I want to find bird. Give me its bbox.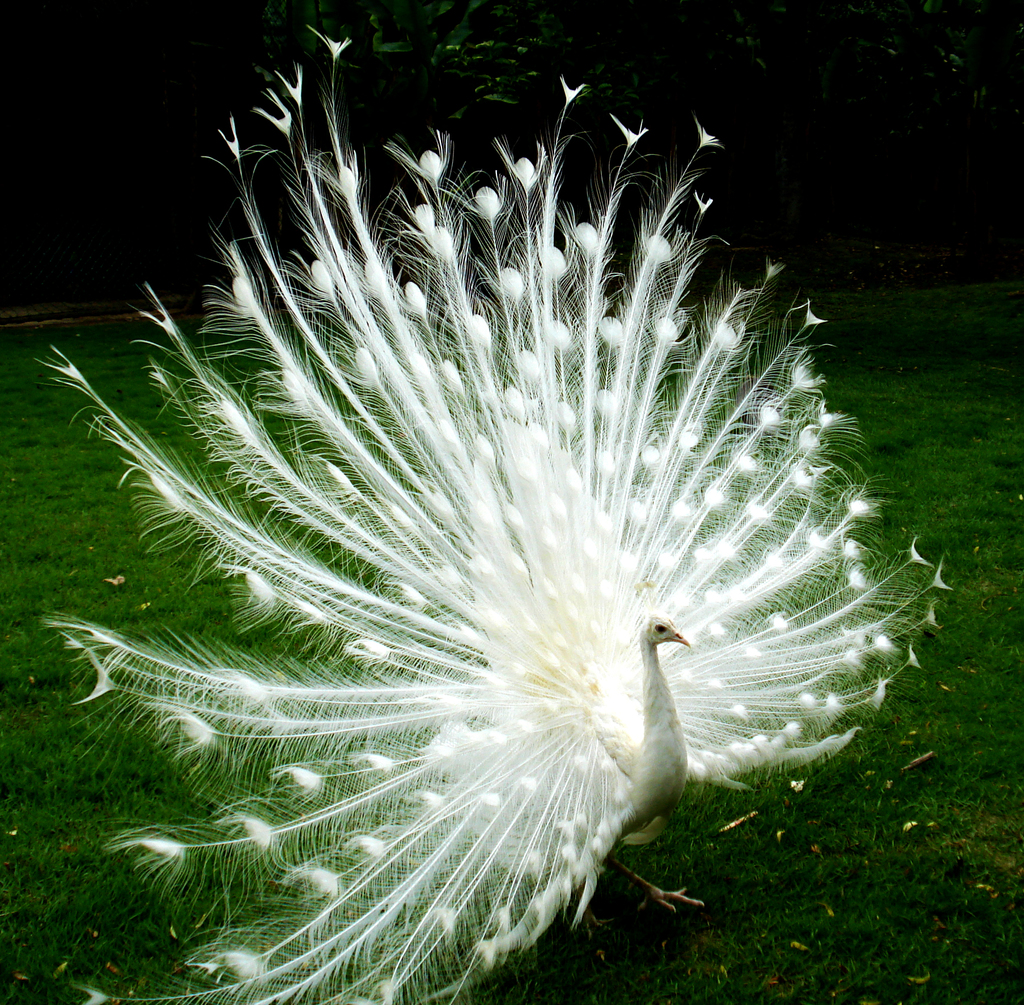
{"left": 32, "top": 43, "right": 952, "bottom": 968}.
